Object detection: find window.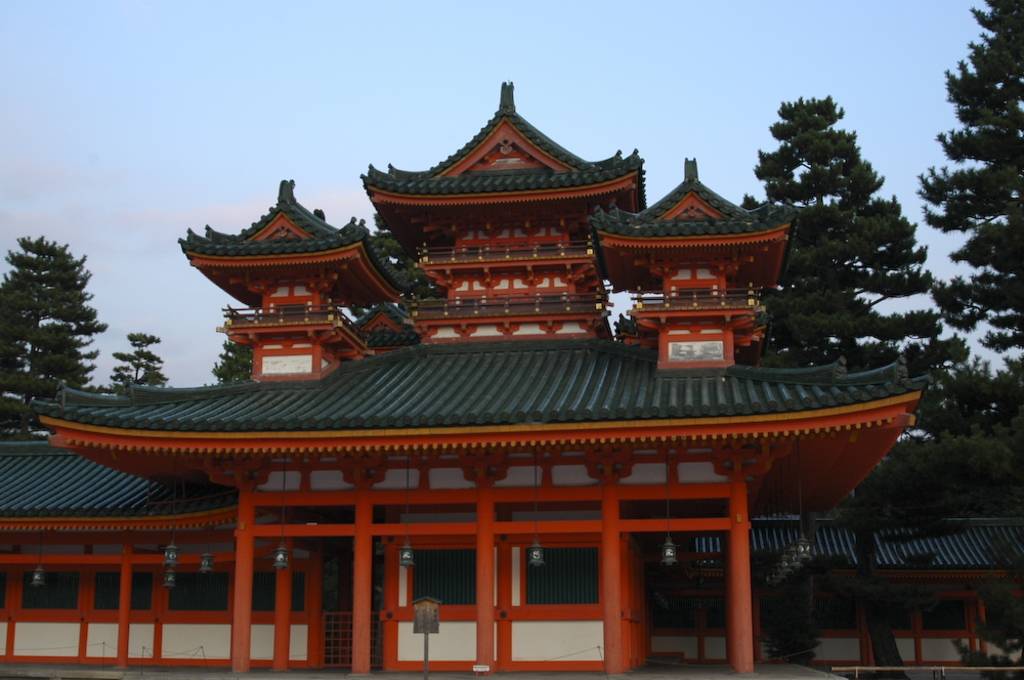
[172, 563, 227, 619].
